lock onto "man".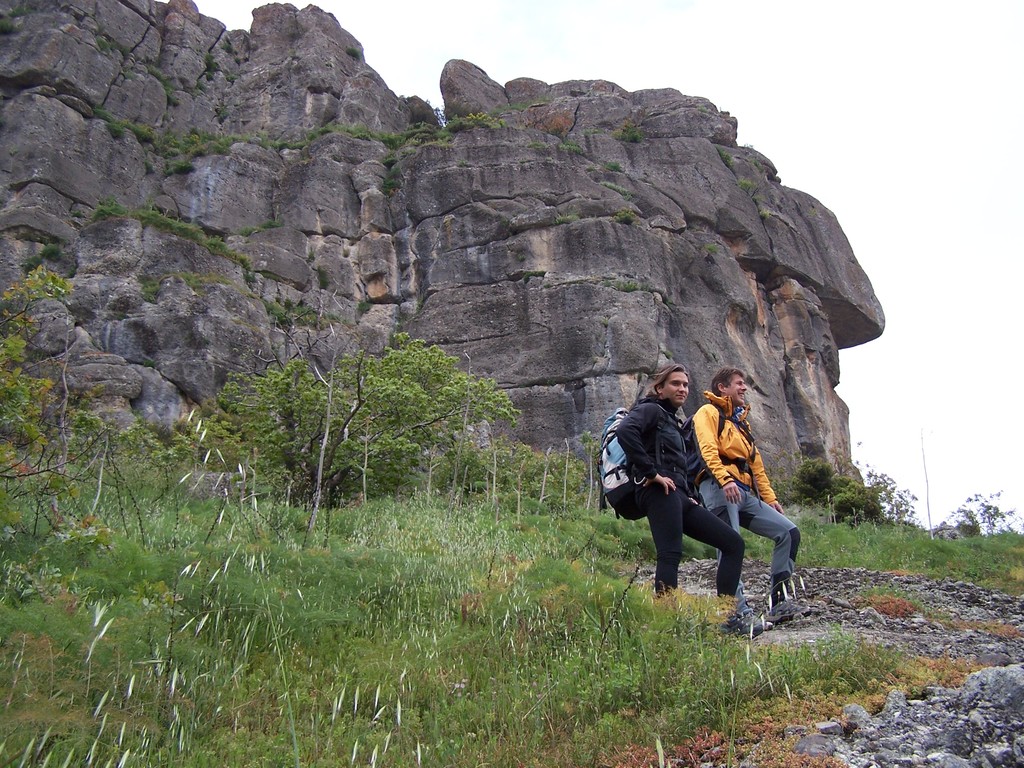
Locked: 685,363,804,618.
